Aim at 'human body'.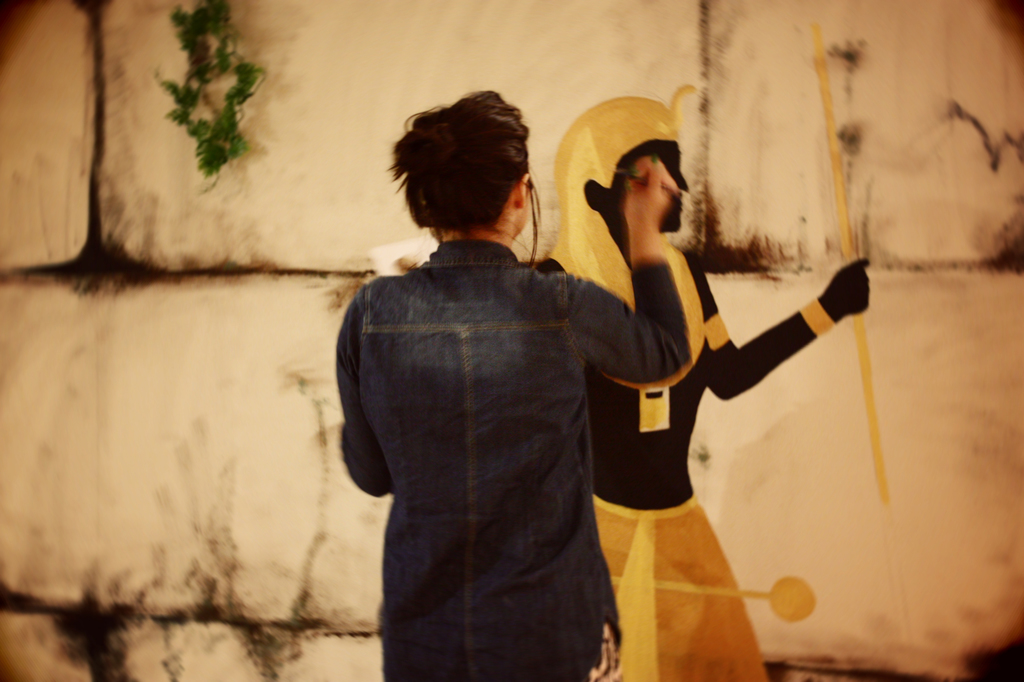
Aimed at bbox(534, 82, 875, 681).
